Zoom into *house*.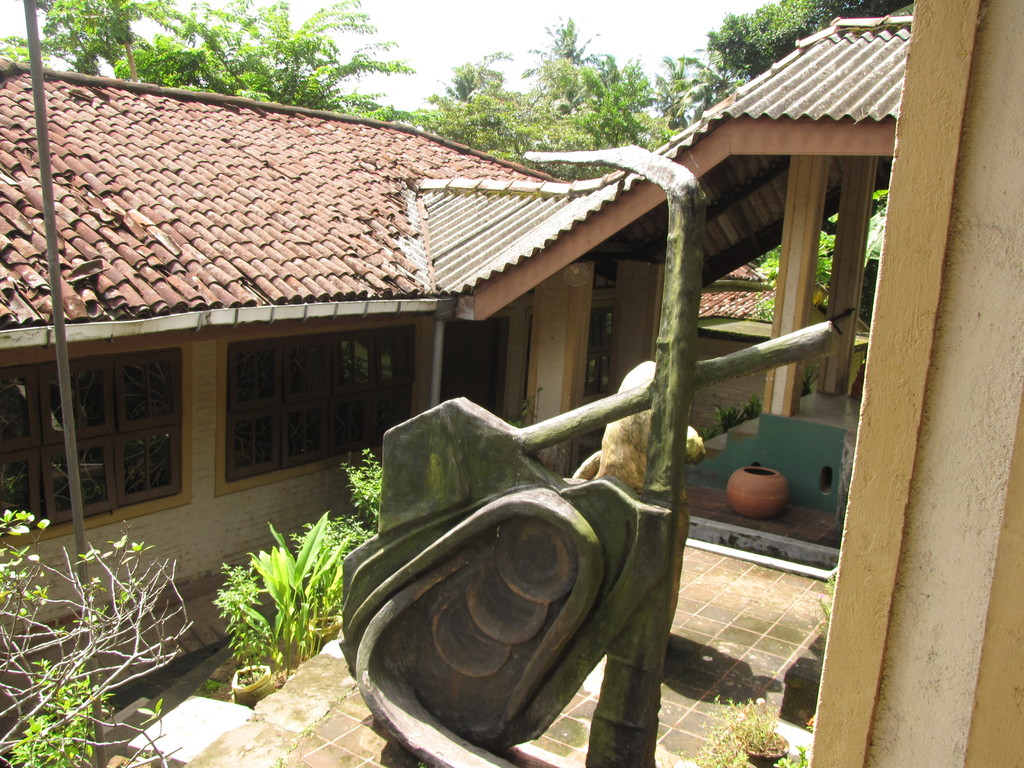
Zoom target: Rect(0, 0, 1022, 767).
